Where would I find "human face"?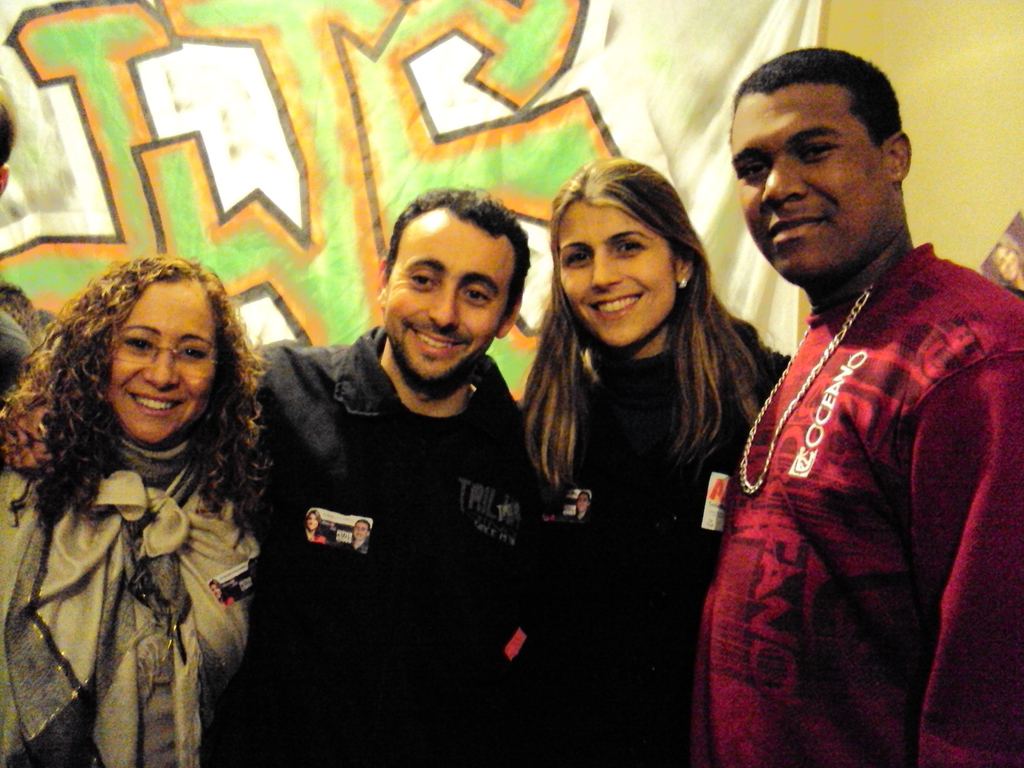
At left=726, top=87, right=891, bottom=275.
